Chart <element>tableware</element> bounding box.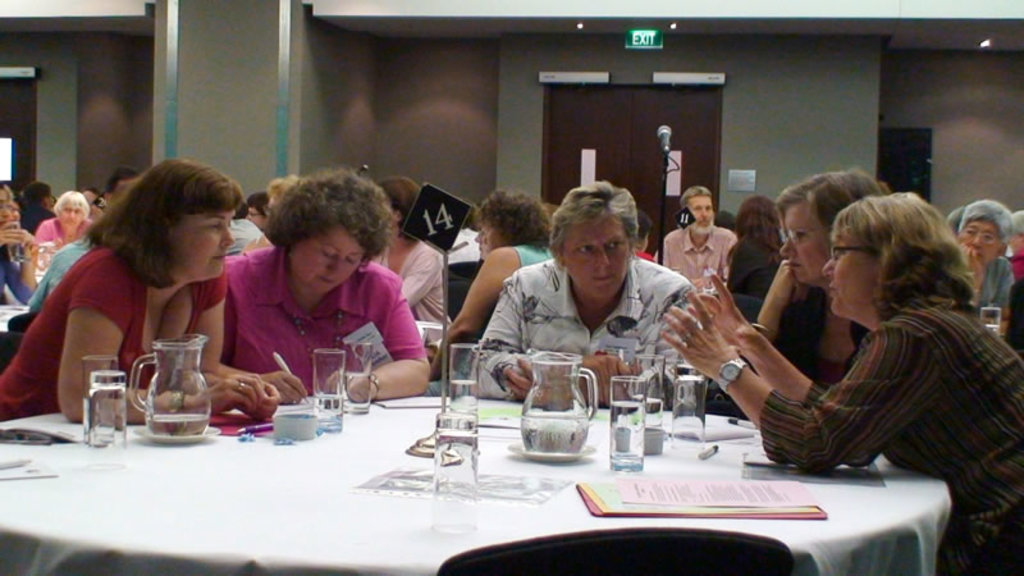
Charted: <bbox>78, 364, 127, 448</bbox>.
